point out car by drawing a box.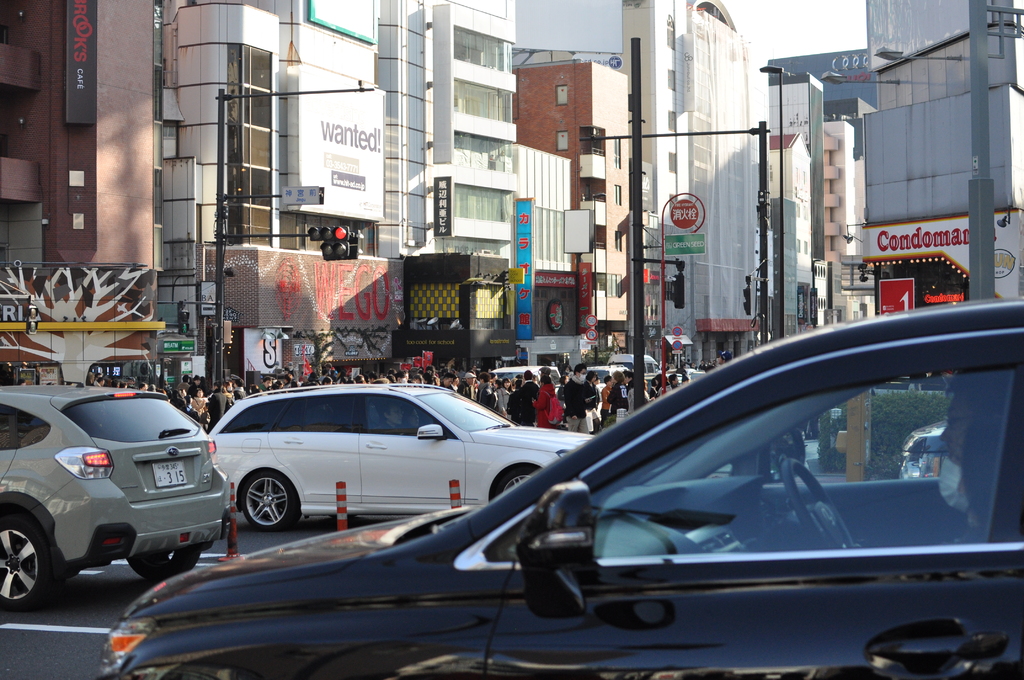
(575,364,630,404).
